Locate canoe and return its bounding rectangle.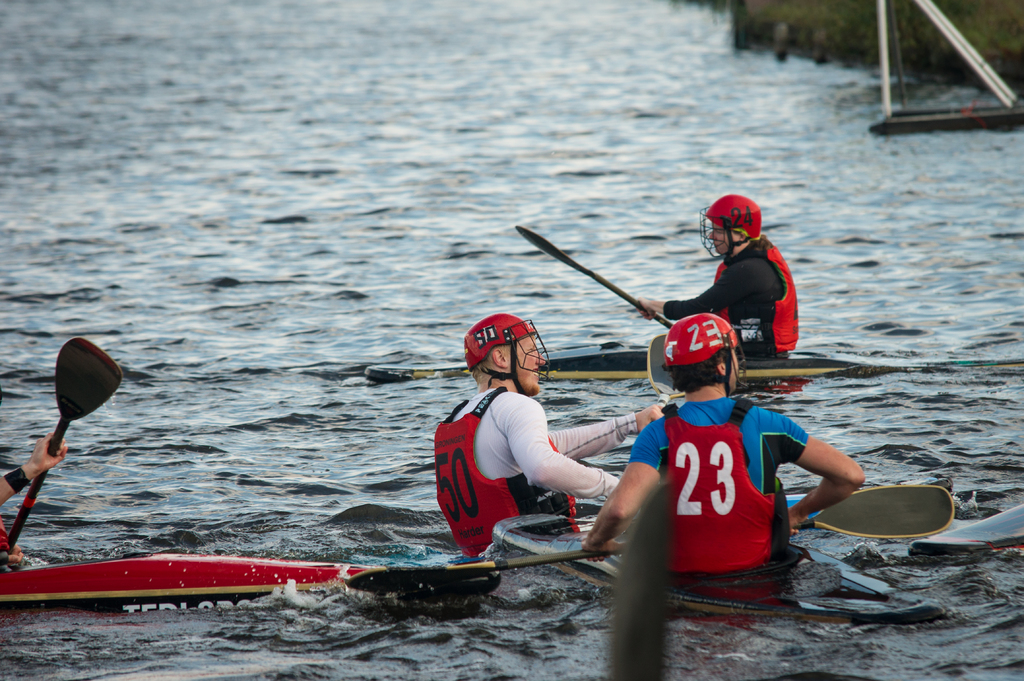
{"x1": 367, "y1": 337, "x2": 1023, "y2": 390}.
